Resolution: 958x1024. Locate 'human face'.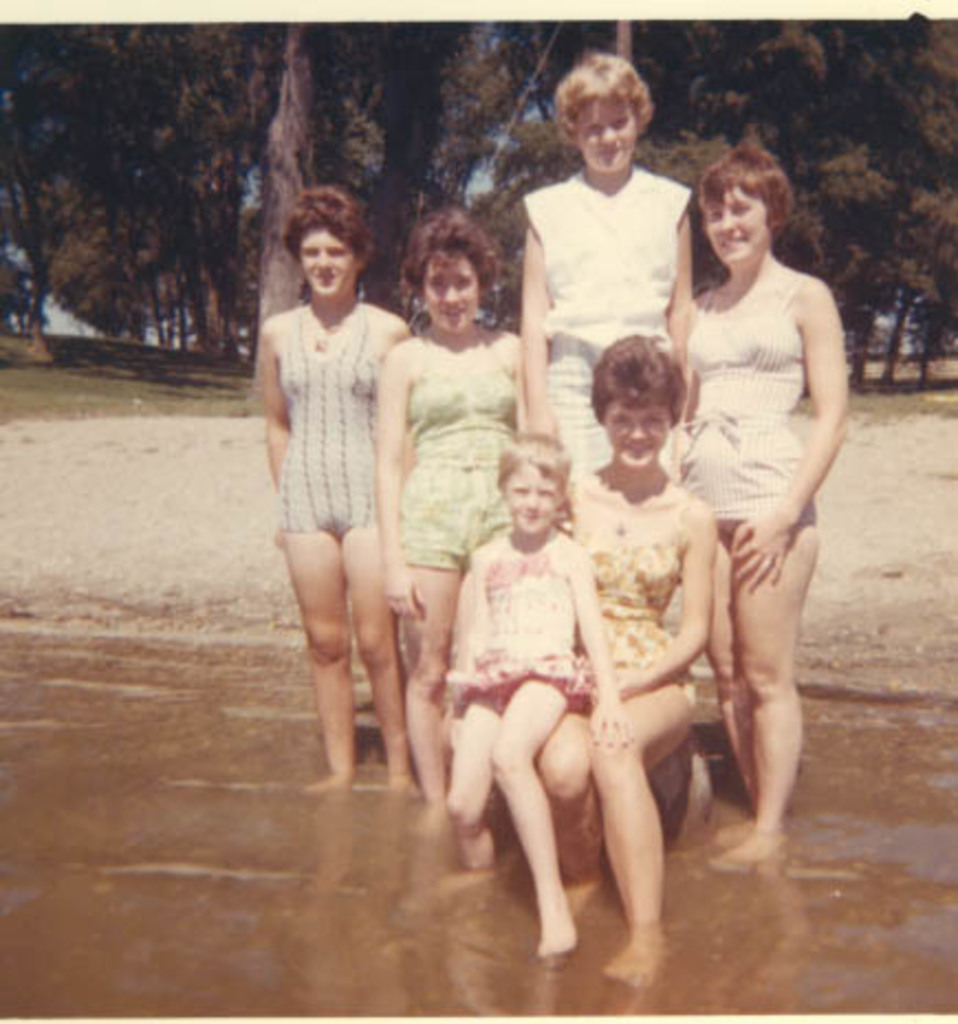
box(423, 249, 485, 337).
